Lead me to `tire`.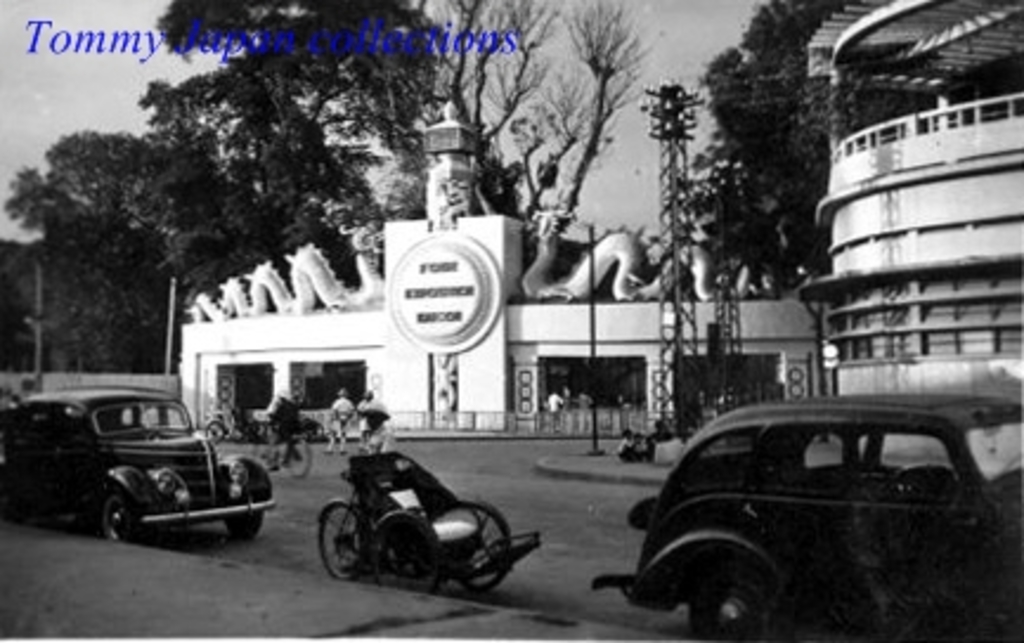
Lead to rect(222, 515, 265, 539).
